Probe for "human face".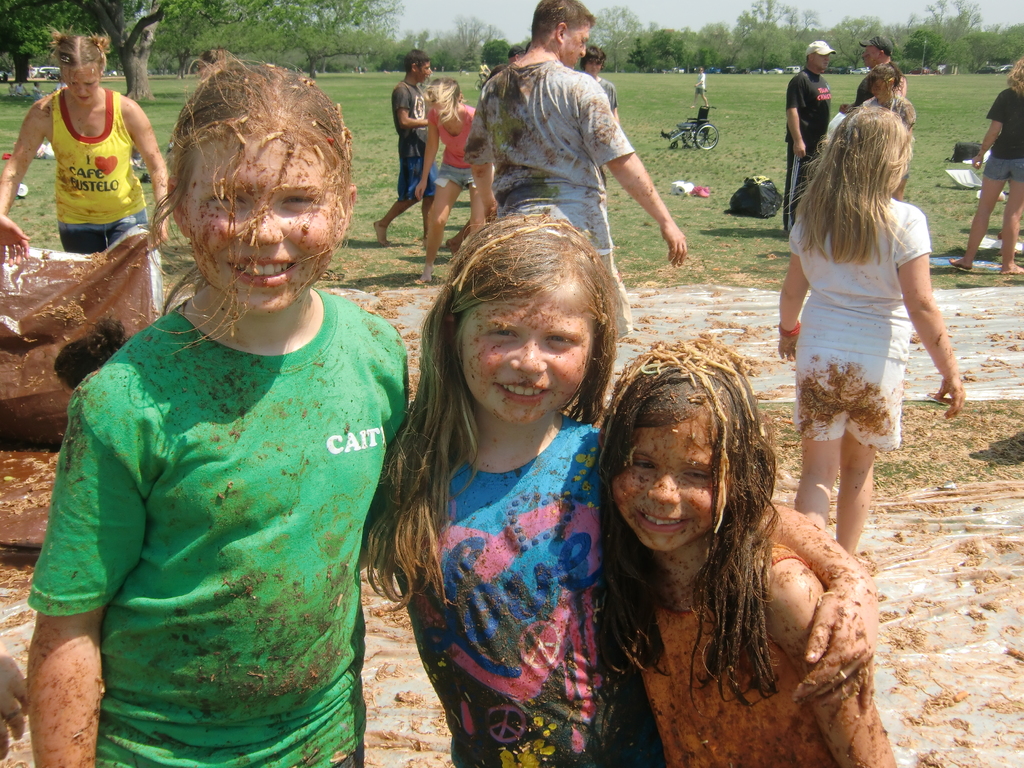
Probe result: 865,46,878,70.
